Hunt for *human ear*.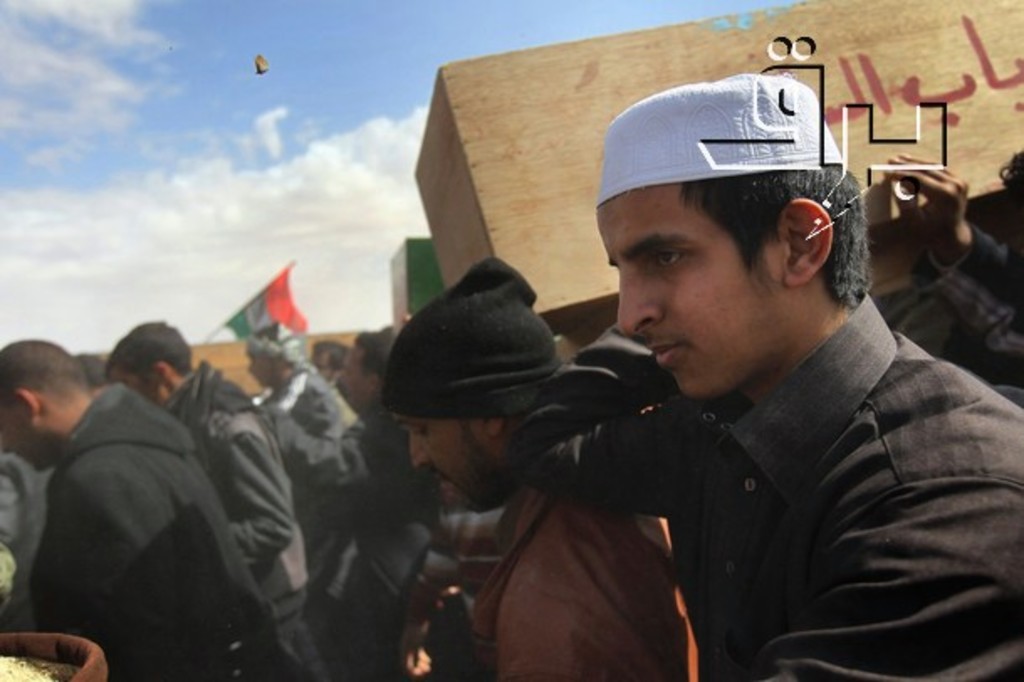
Hunted down at (x1=151, y1=358, x2=175, y2=381).
